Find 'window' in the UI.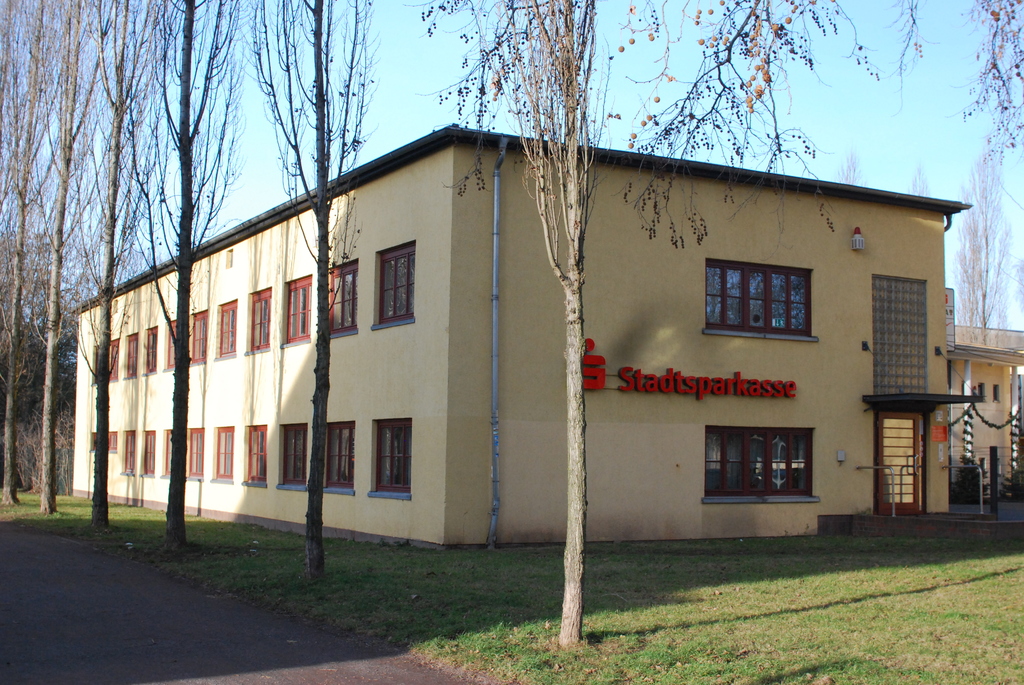
UI element at 120, 429, 145, 480.
